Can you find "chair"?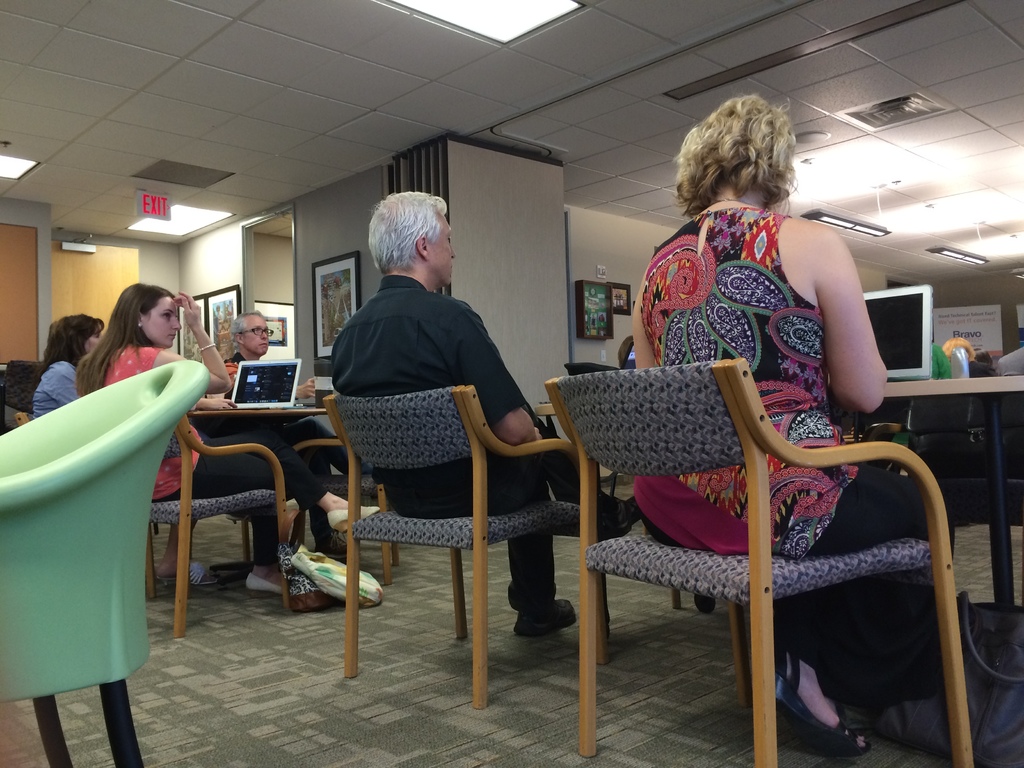
Yes, bounding box: x1=0, y1=358, x2=212, y2=767.
